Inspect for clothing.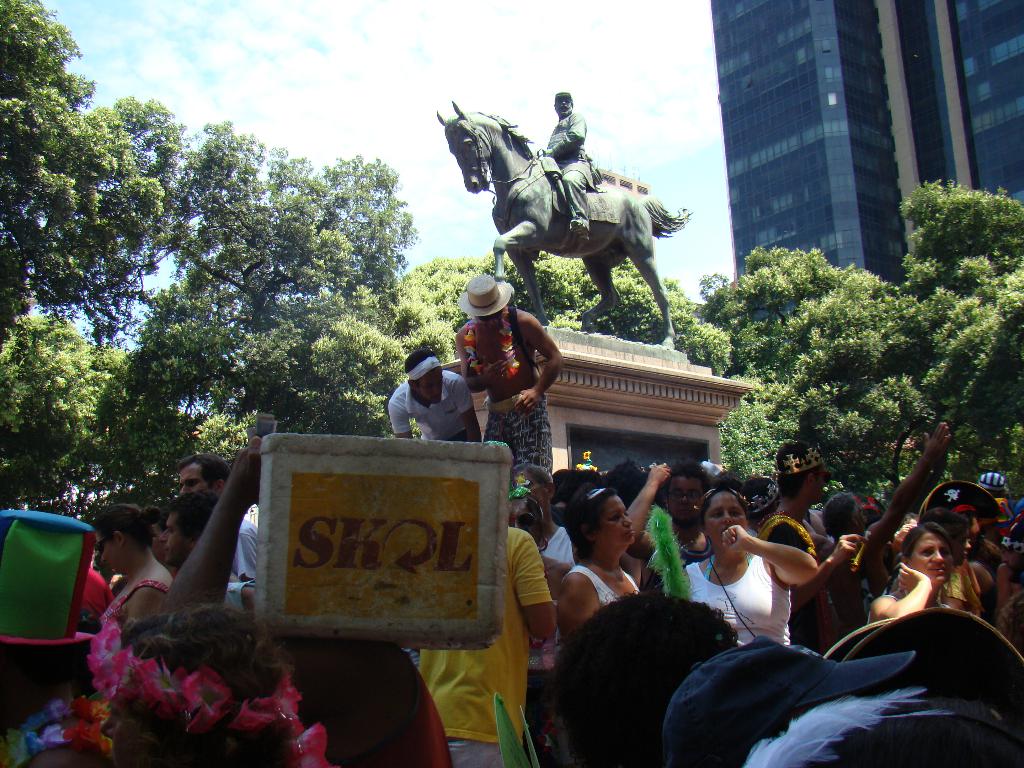
Inspection: 868,592,906,628.
